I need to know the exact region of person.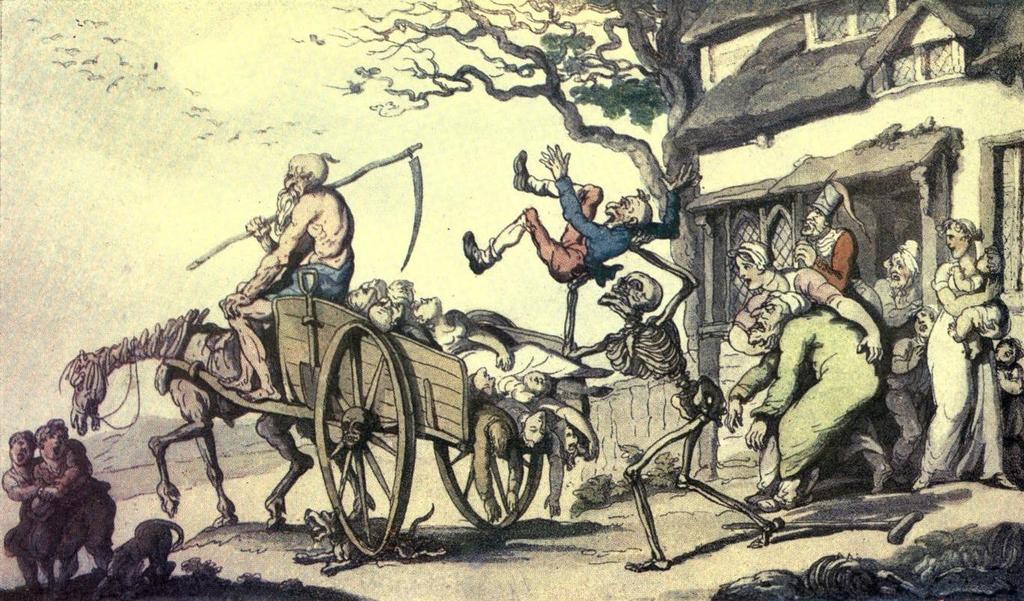
Region: l=460, t=142, r=697, b=294.
